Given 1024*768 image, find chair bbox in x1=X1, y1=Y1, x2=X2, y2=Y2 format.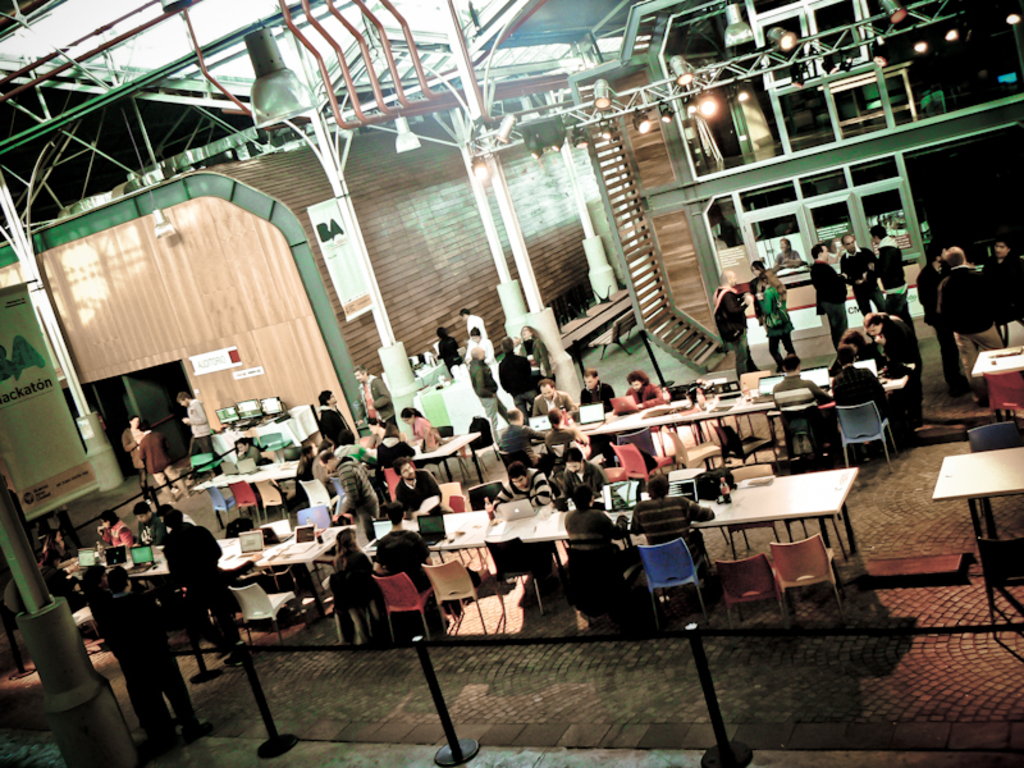
x1=296, y1=500, x2=333, y2=530.
